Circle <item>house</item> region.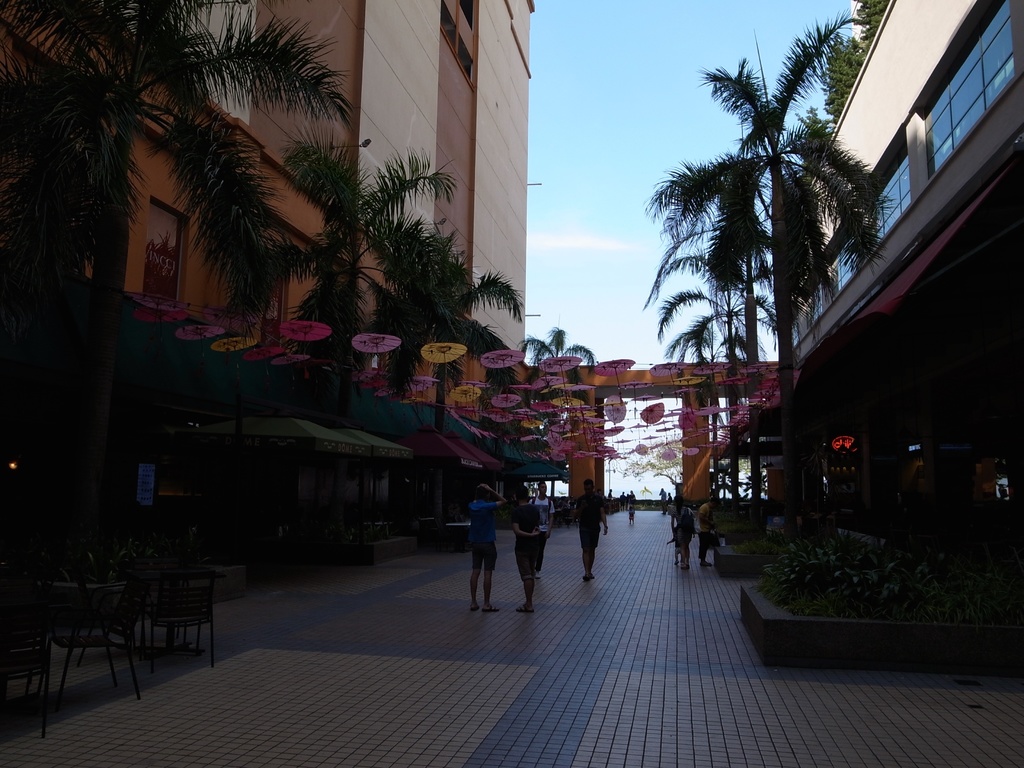
Region: select_region(1, 0, 539, 533).
